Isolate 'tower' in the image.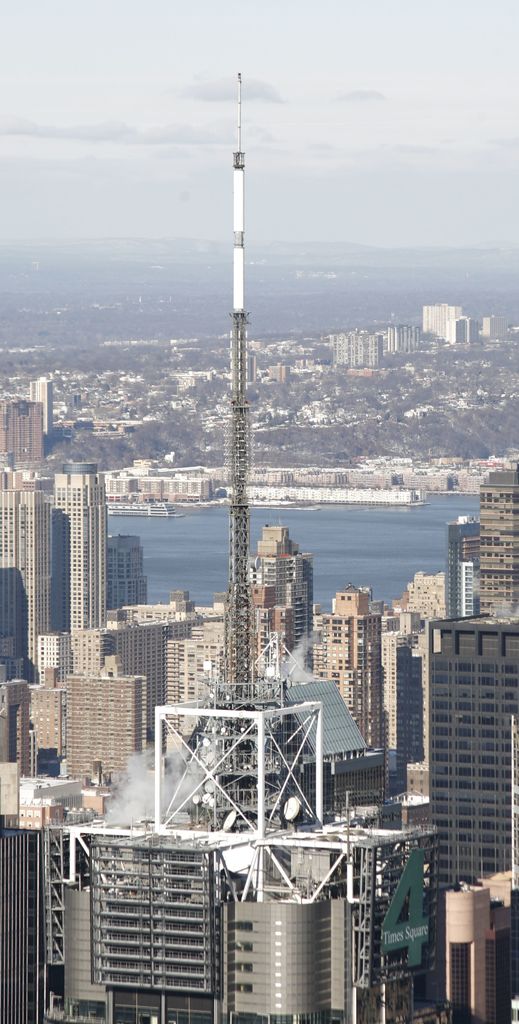
Isolated region: crop(32, 76, 424, 1022).
